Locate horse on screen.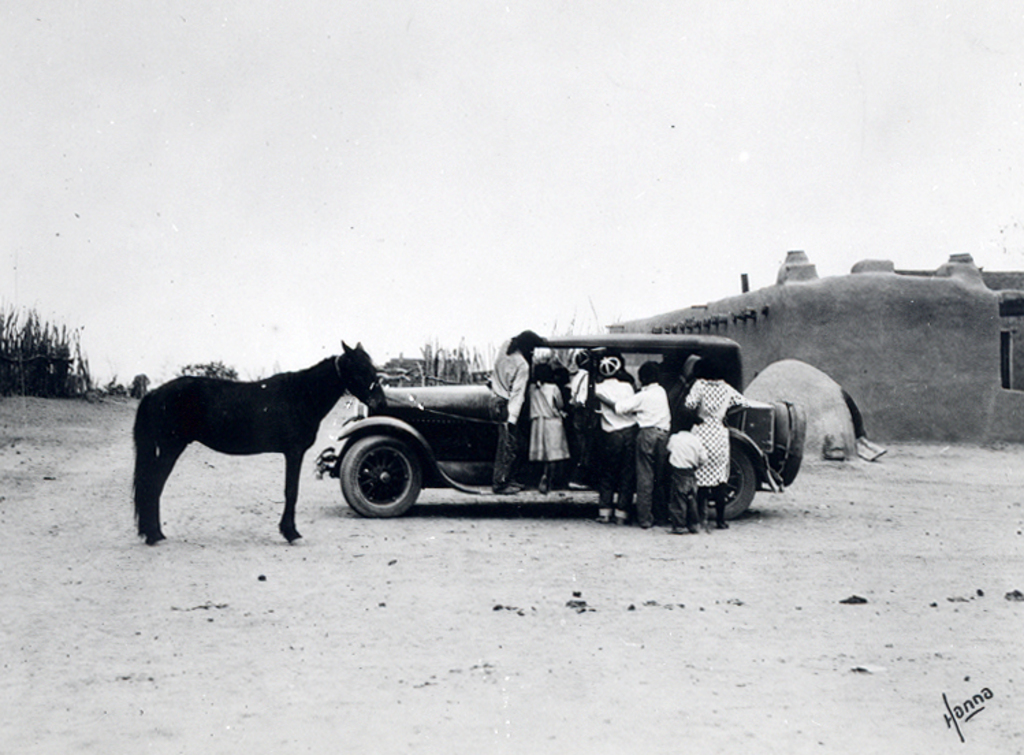
On screen at 129:336:391:551.
